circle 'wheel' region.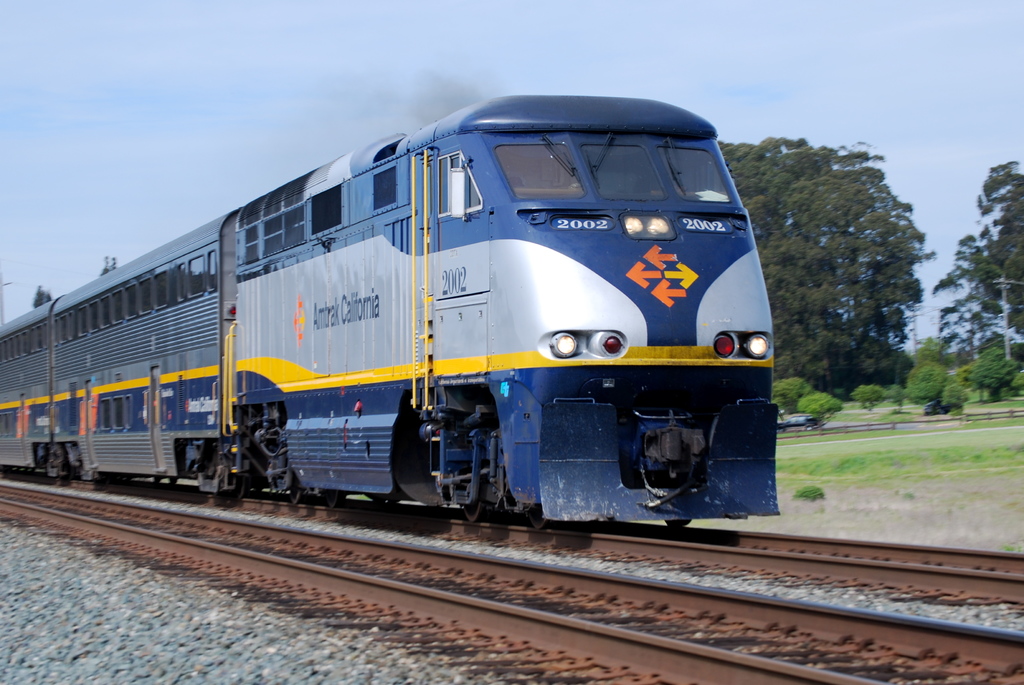
Region: [x1=458, y1=457, x2=478, y2=524].
